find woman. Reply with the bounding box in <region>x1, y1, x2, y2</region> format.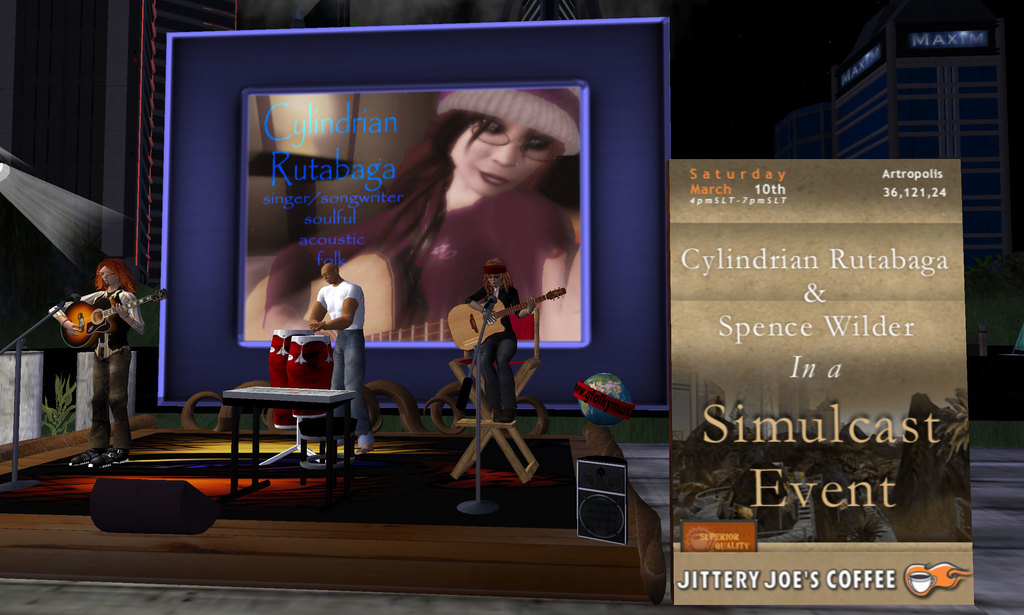
<region>467, 257, 545, 422</region>.
